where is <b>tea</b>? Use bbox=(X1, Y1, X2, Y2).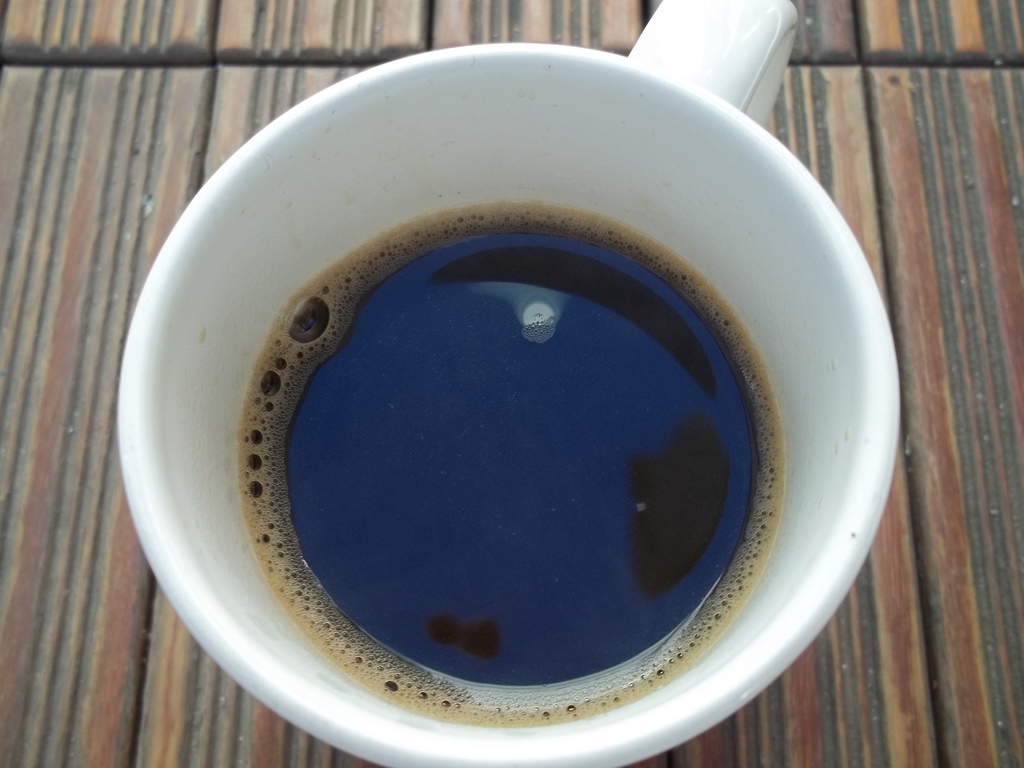
bbox=(242, 203, 785, 732).
